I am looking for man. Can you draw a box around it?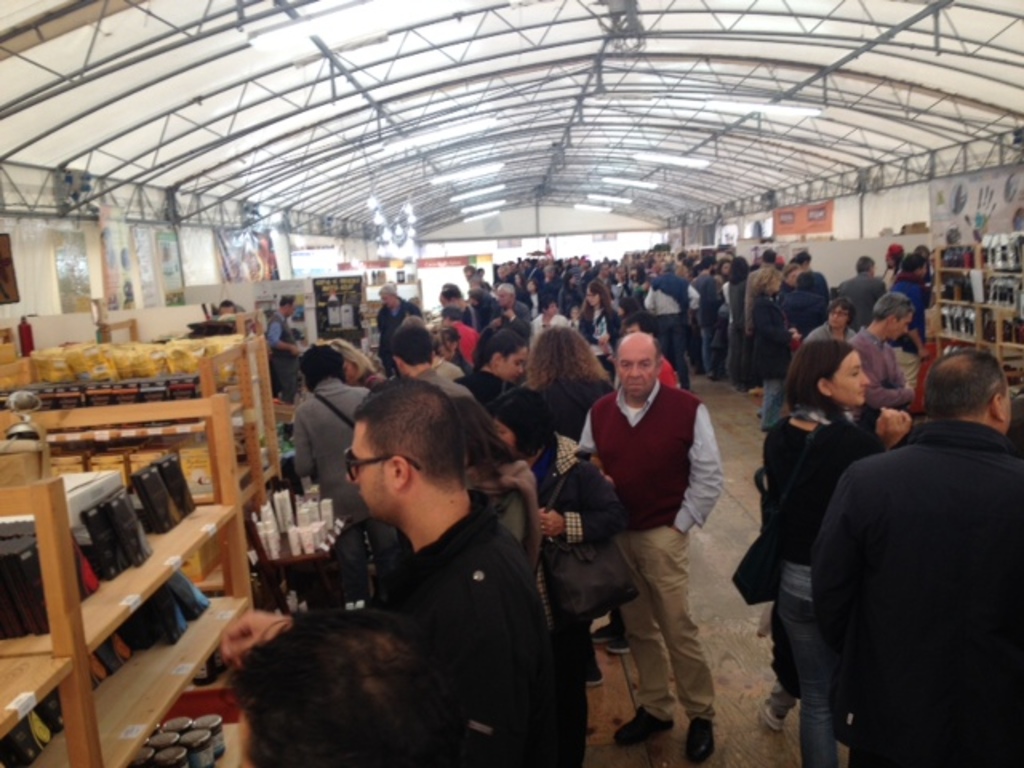
Sure, the bounding box is bbox=(581, 328, 730, 765).
